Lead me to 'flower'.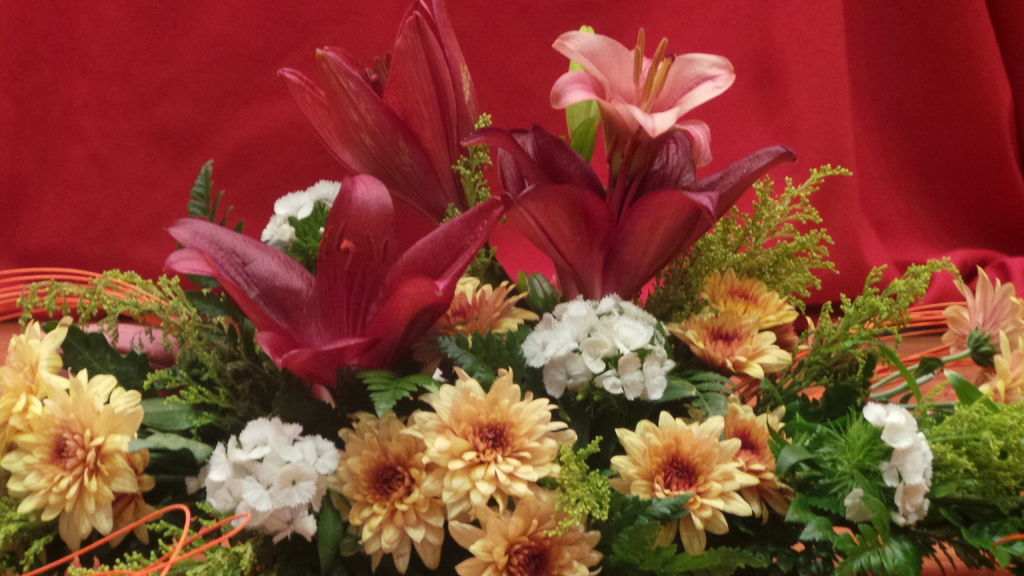
Lead to left=424, top=280, right=536, bottom=343.
